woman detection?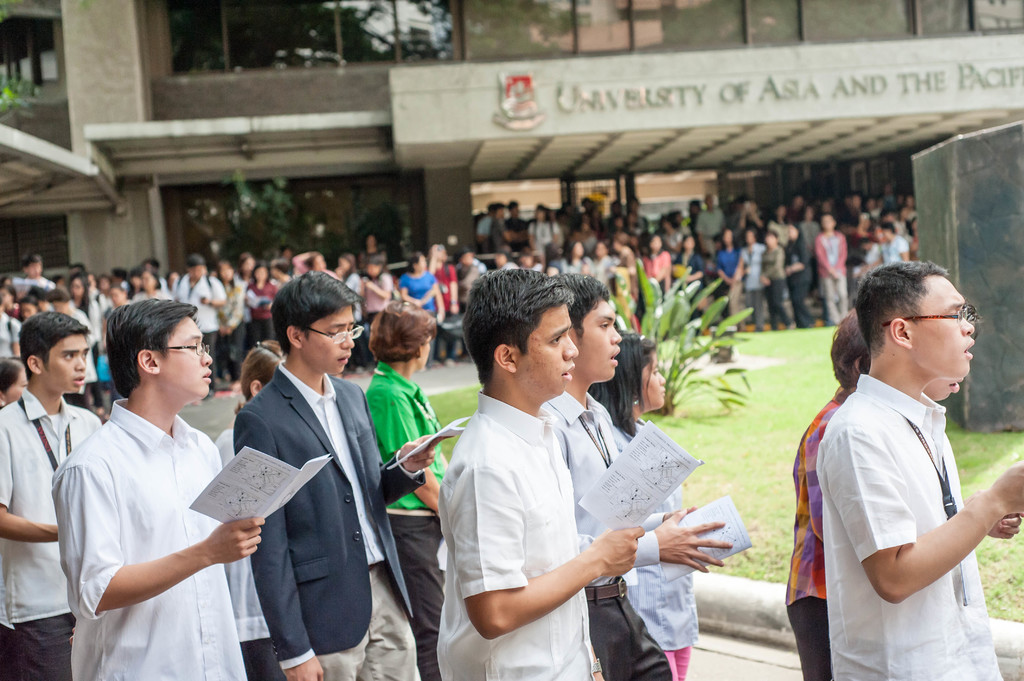
bbox(343, 248, 367, 281)
